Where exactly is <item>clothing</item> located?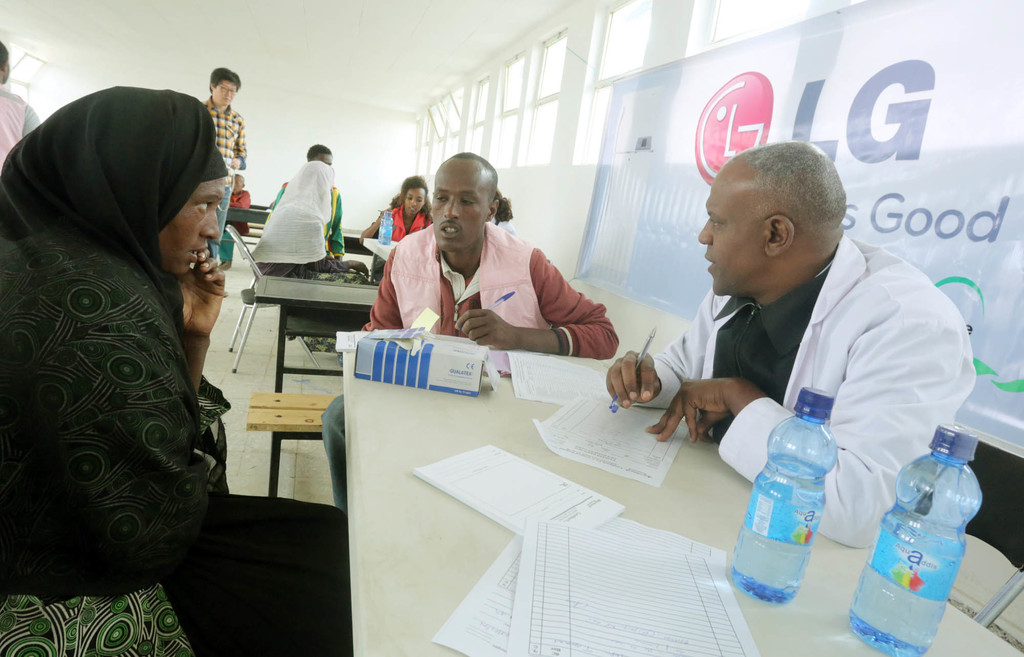
Its bounding box is bbox=(250, 152, 340, 281).
